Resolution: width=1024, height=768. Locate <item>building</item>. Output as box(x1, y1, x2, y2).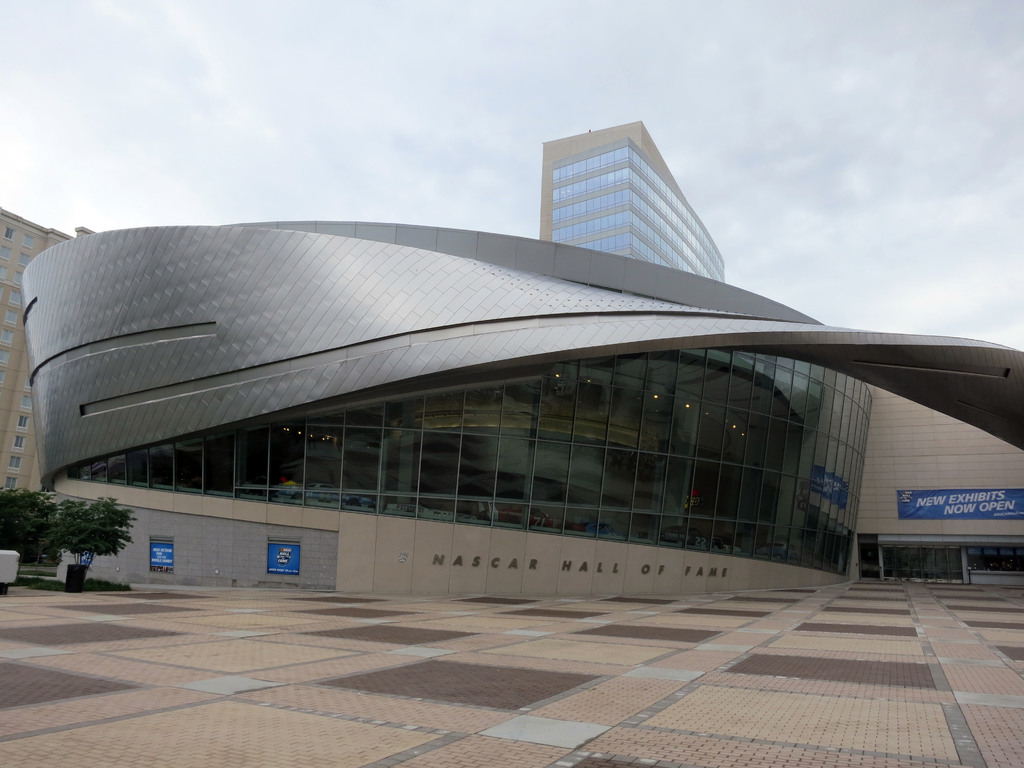
box(539, 120, 725, 284).
